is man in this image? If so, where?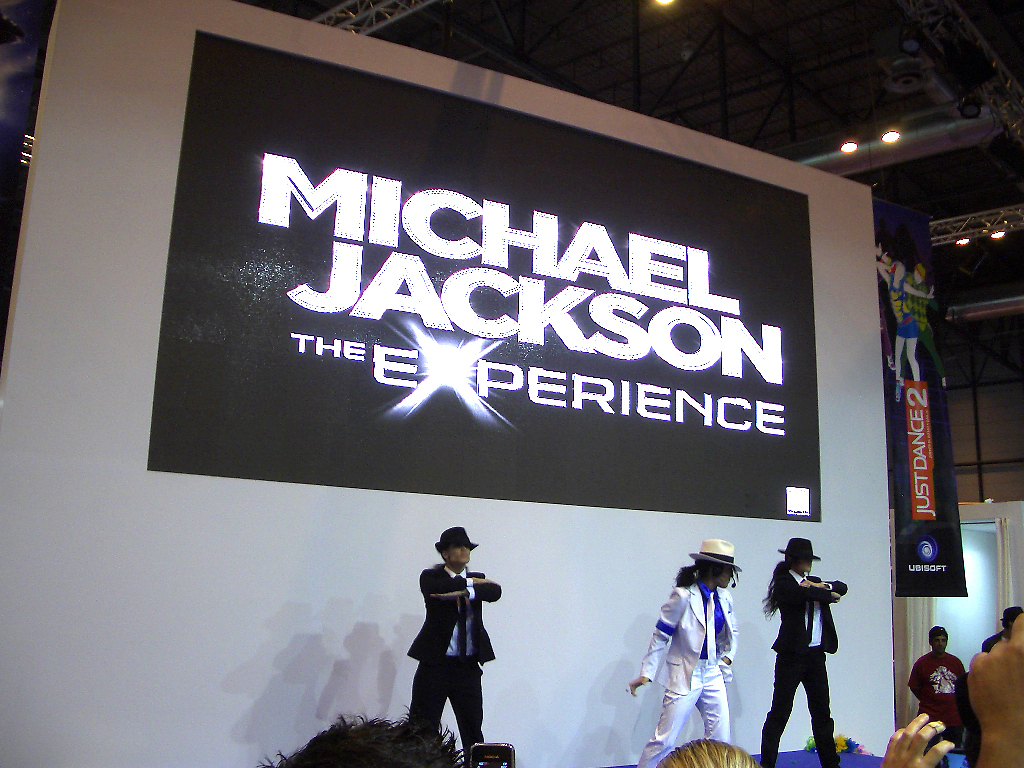
Yes, at 256 705 471 767.
